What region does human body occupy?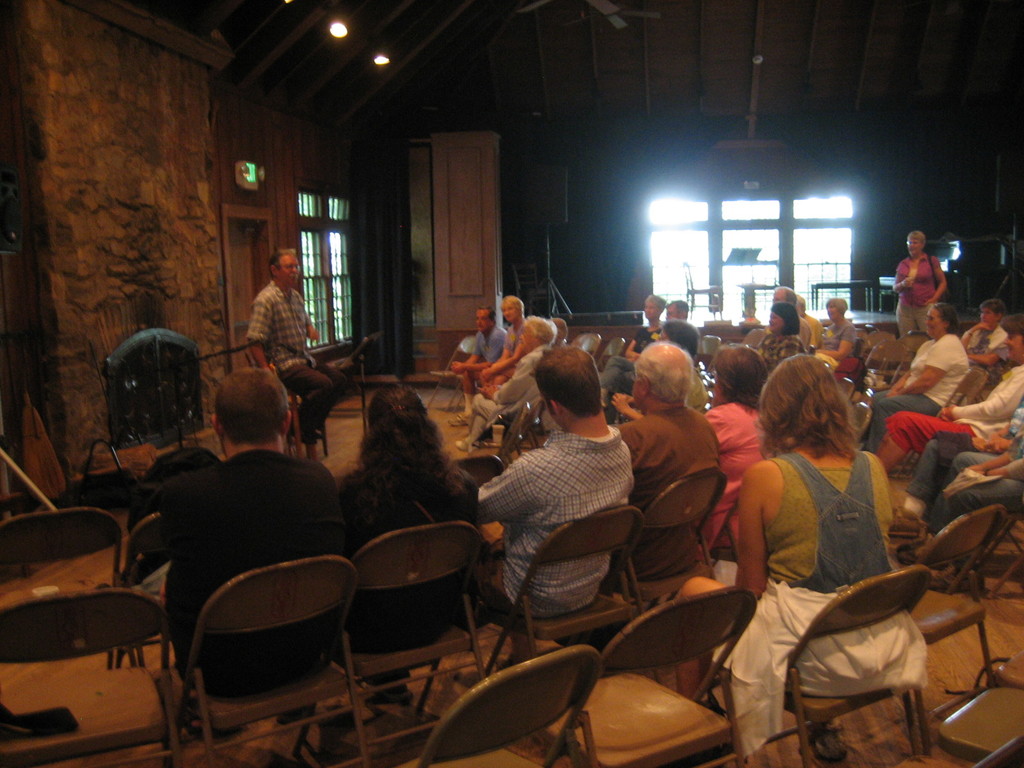
box(152, 367, 345, 689).
